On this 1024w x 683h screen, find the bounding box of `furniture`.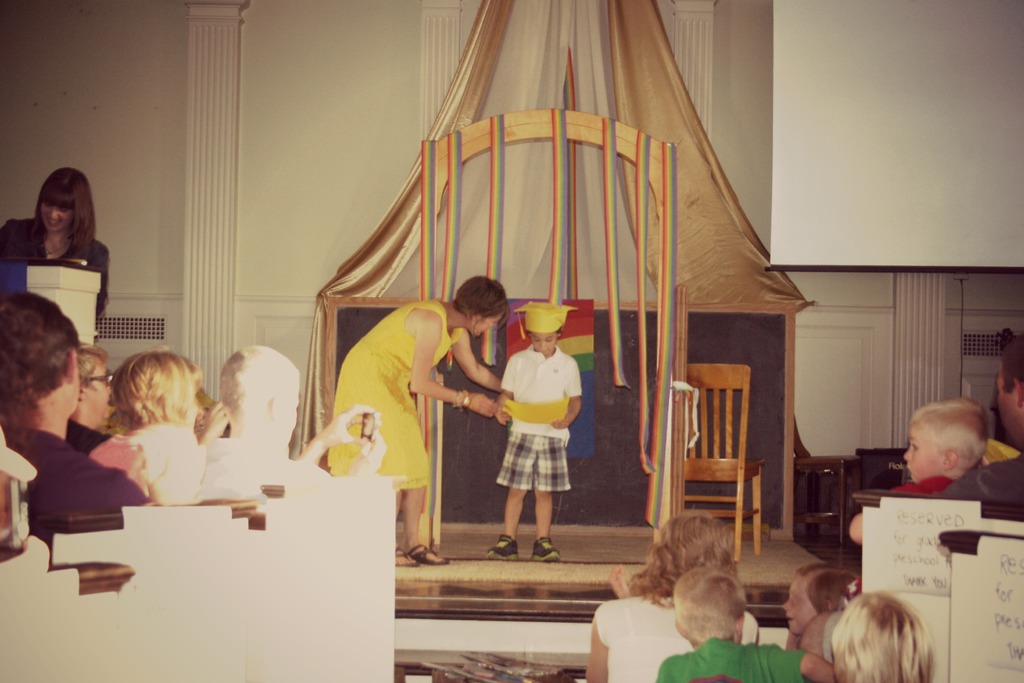
Bounding box: {"left": 686, "top": 364, "right": 763, "bottom": 564}.
